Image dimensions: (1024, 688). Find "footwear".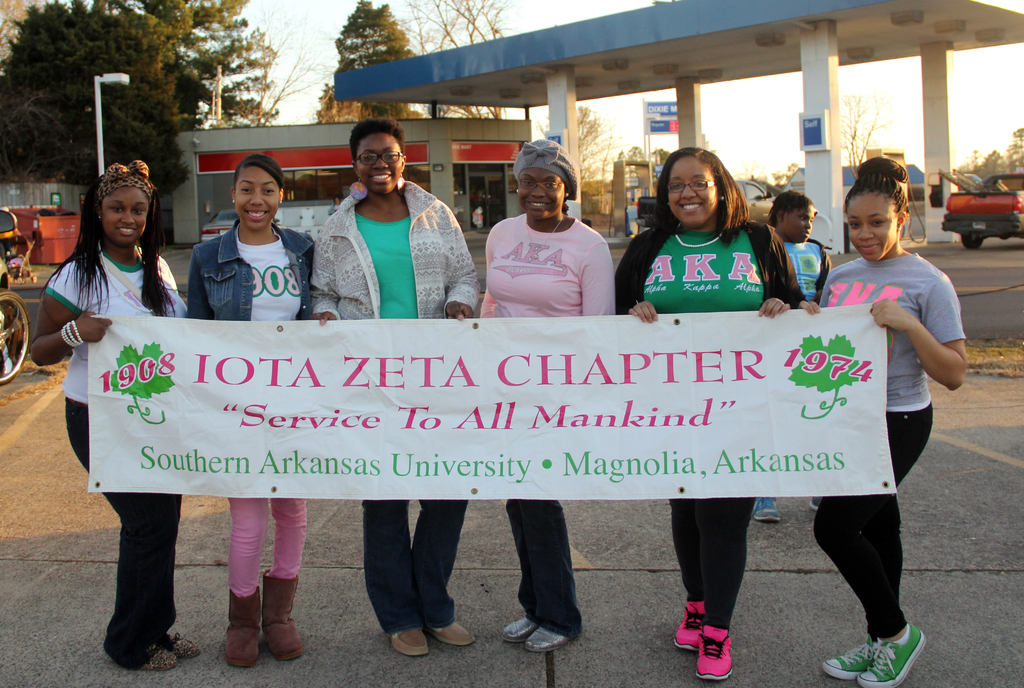
(860, 628, 925, 683).
